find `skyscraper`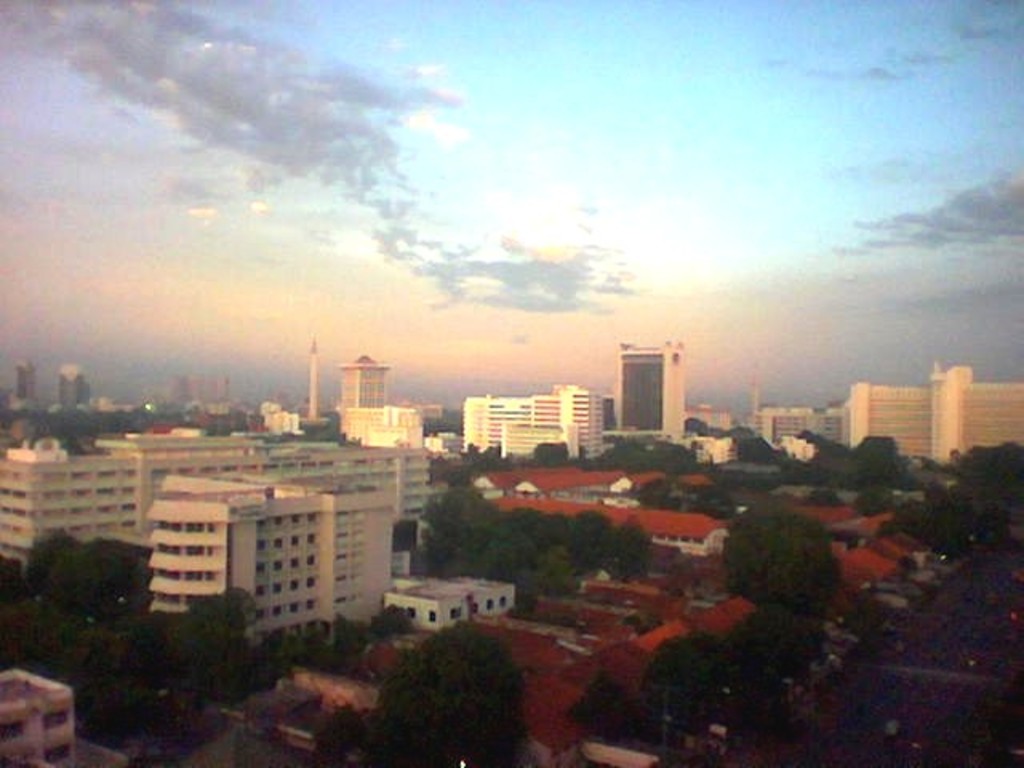
x1=616 y1=341 x2=680 y2=440
